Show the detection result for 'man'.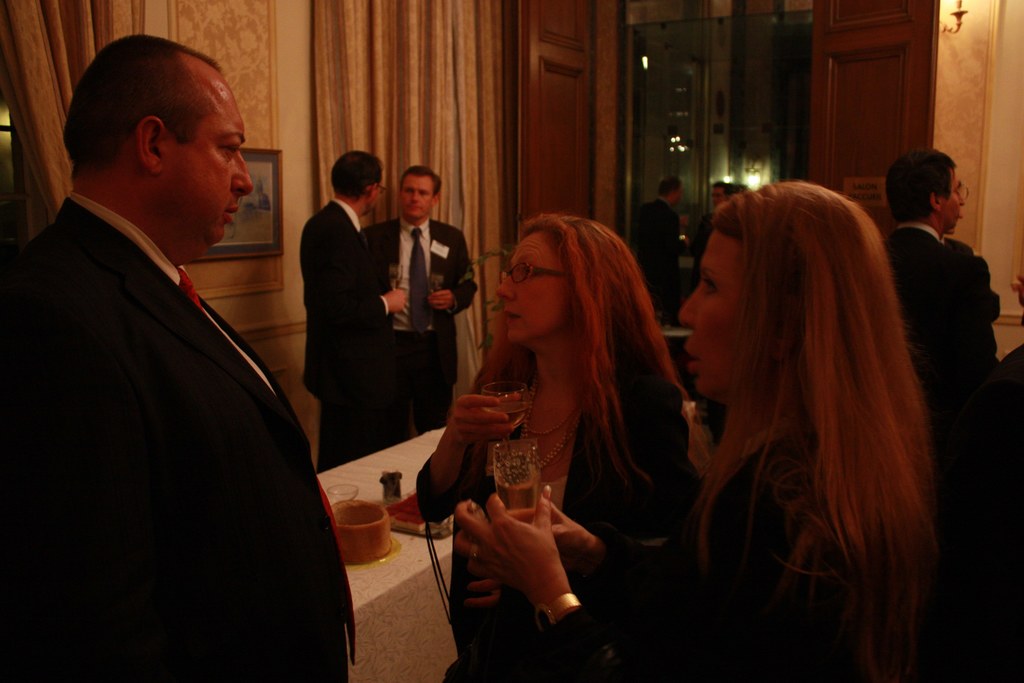
<bbox>363, 164, 476, 434</bbox>.
